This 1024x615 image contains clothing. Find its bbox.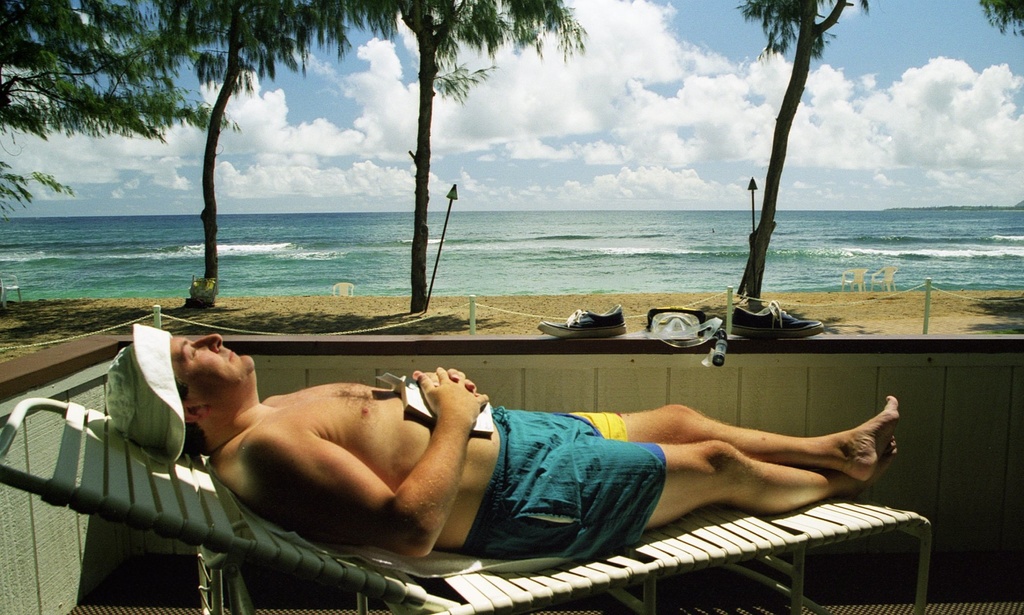
bbox=(456, 394, 684, 575).
